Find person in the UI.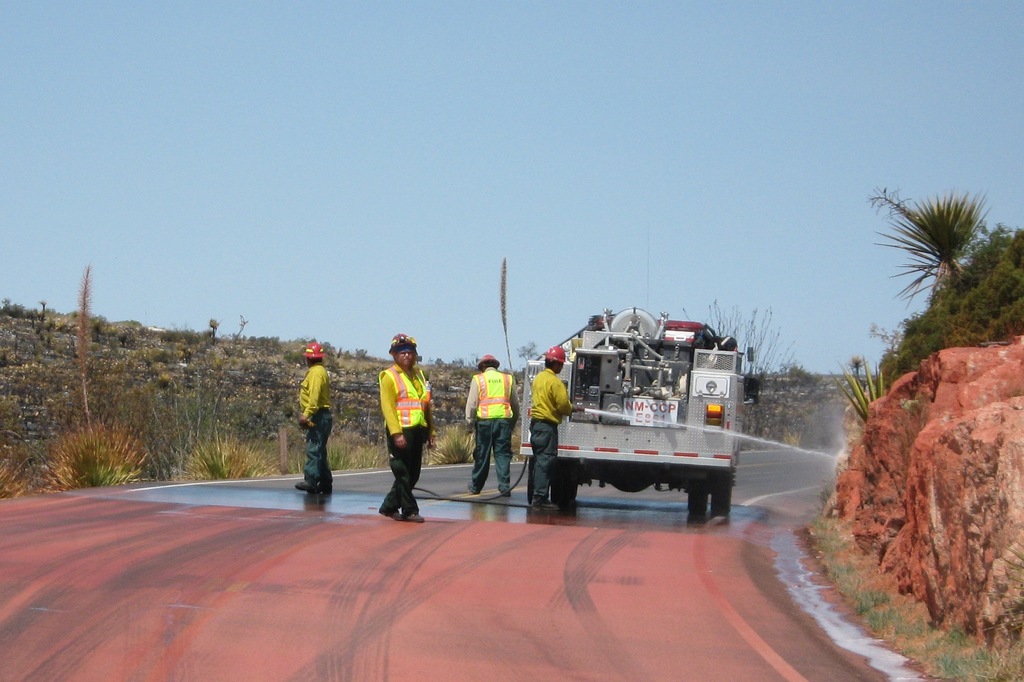
UI element at 374/332/442/525.
